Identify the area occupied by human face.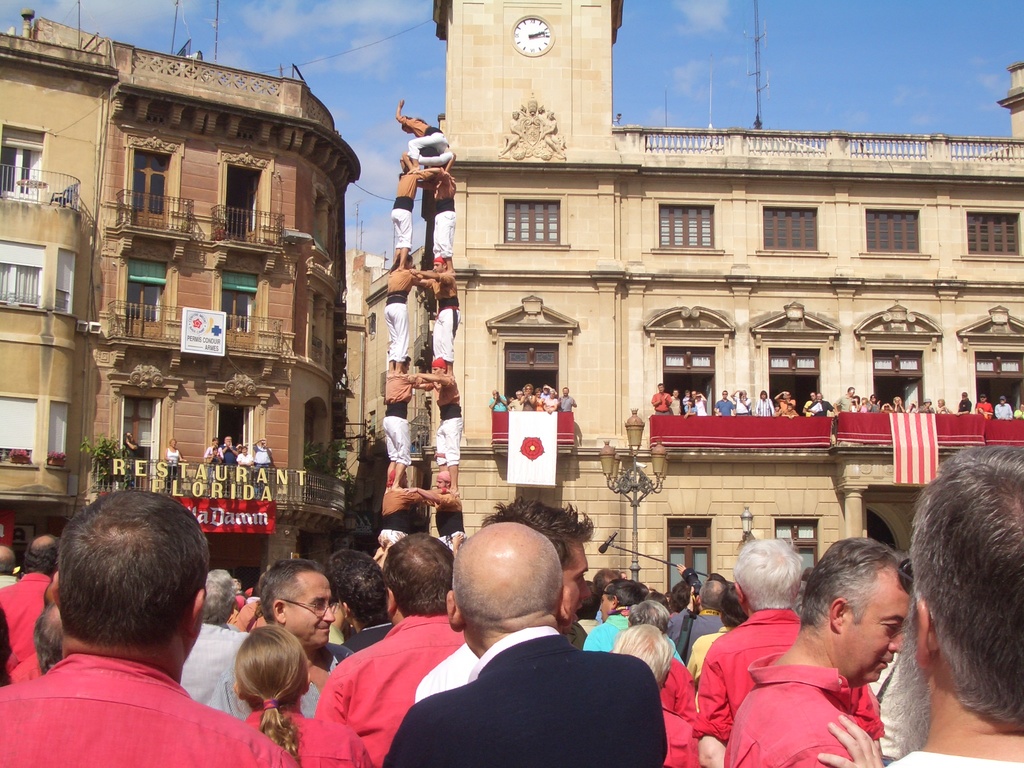
Area: [x1=564, y1=545, x2=592, y2=616].
